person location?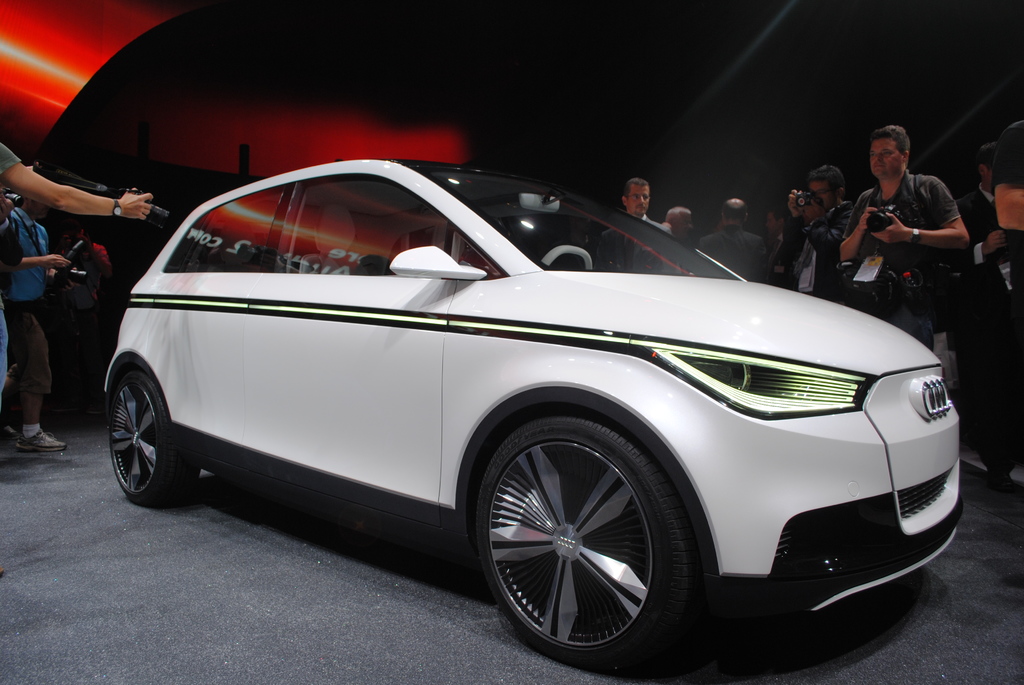
rect(854, 121, 975, 331)
